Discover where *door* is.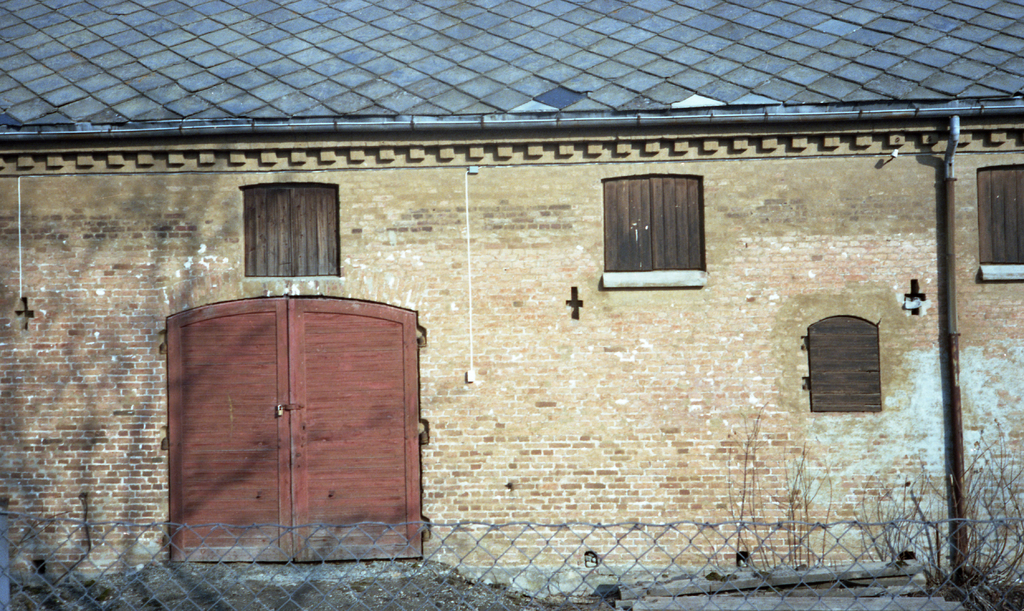
Discovered at {"left": 156, "top": 296, "right": 434, "bottom": 571}.
